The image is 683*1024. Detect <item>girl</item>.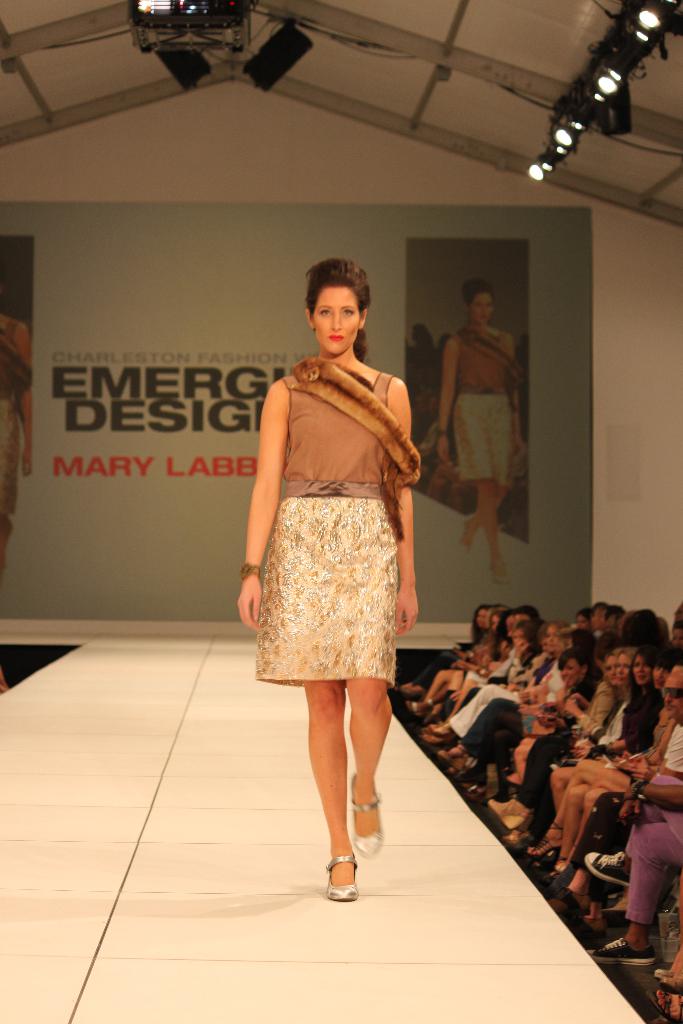
Detection: bbox=(437, 276, 528, 581).
